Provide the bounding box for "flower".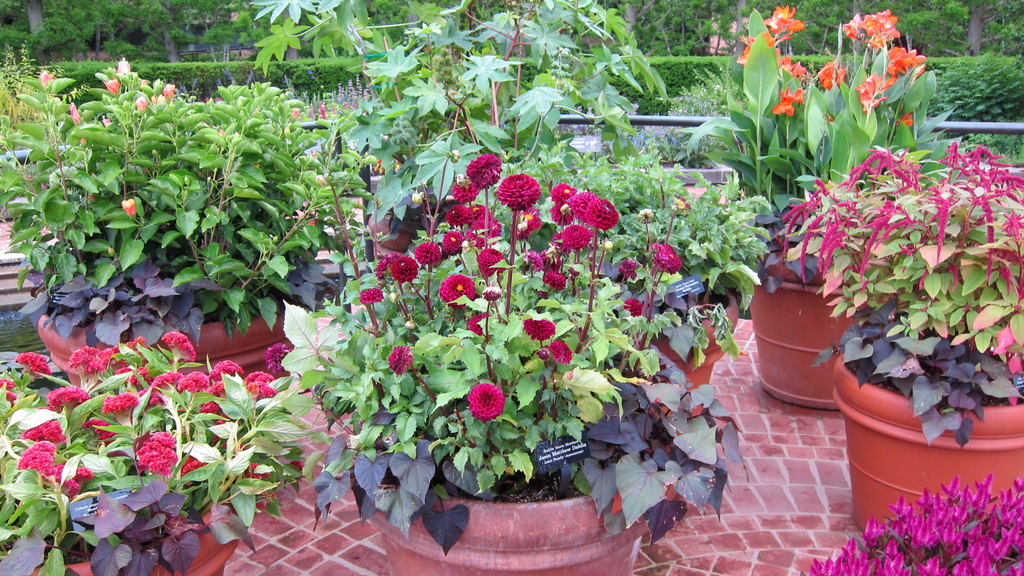
358, 286, 380, 308.
